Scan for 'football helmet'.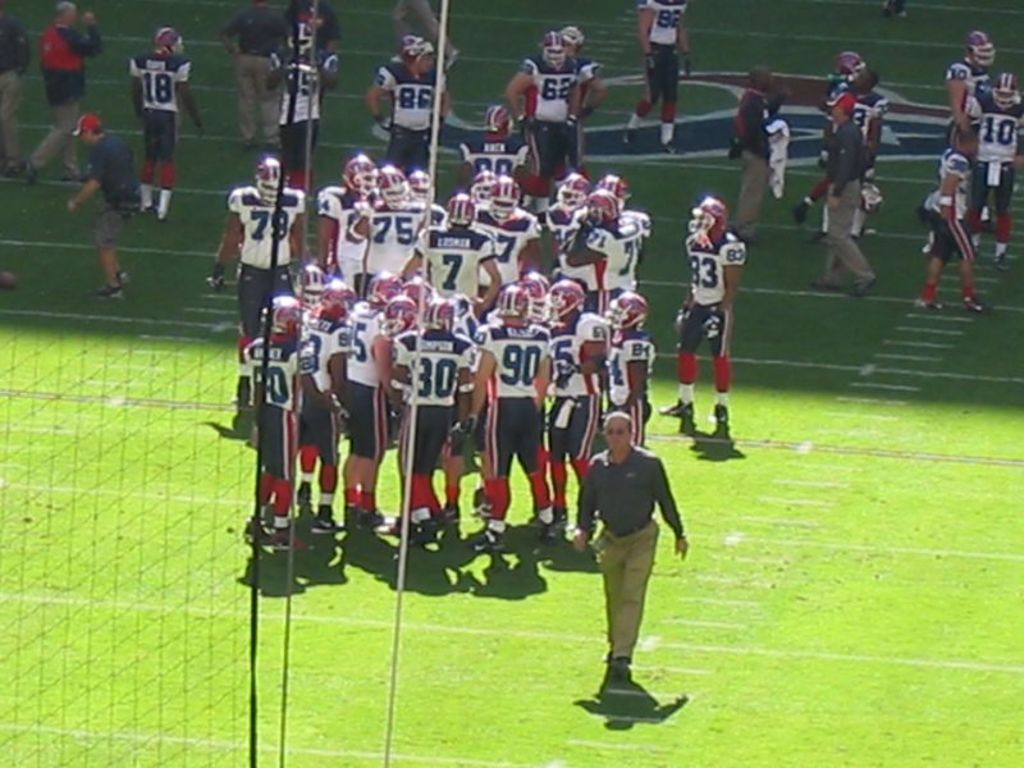
Scan result: locate(426, 294, 463, 335).
